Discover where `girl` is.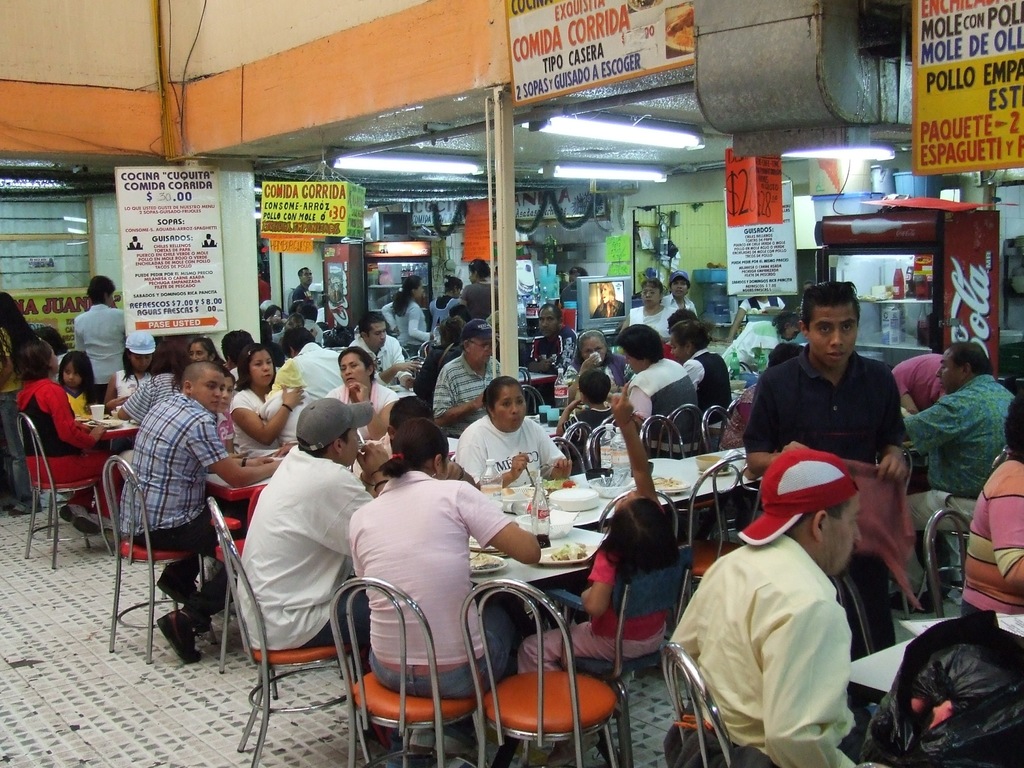
Discovered at 13, 328, 120, 539.
